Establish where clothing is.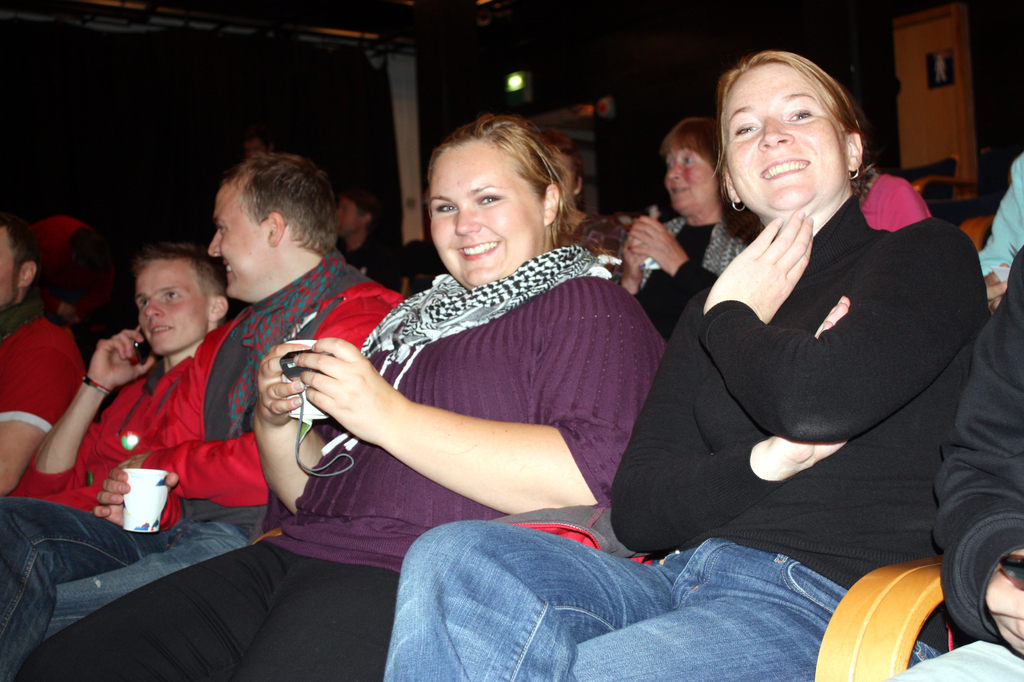
Established at [617,213,751,341].
